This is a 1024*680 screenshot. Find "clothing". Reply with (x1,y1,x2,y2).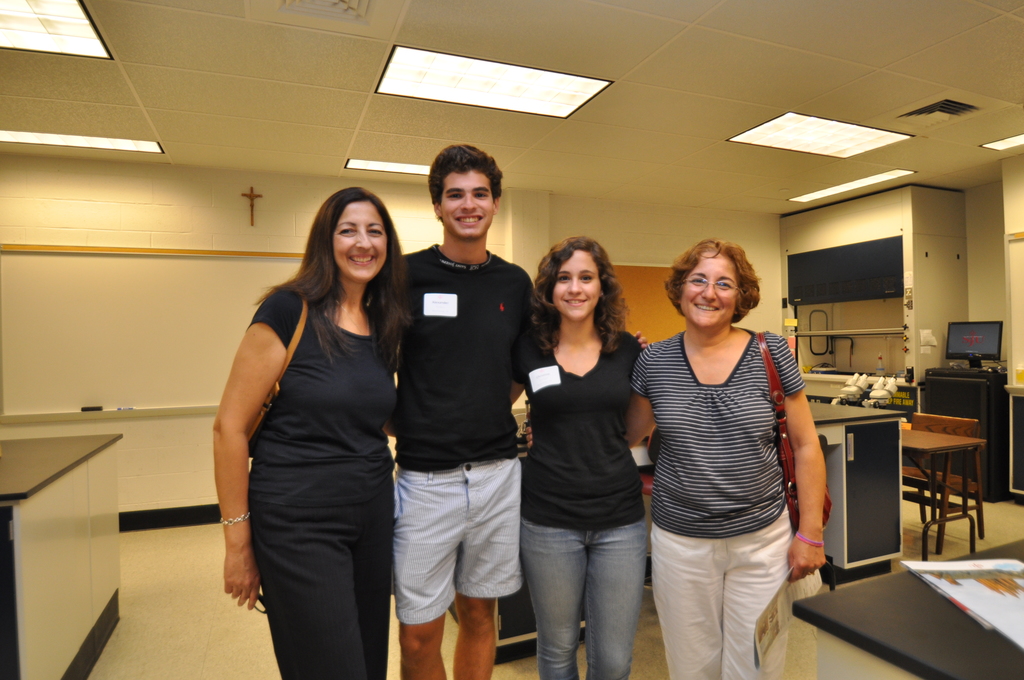
(246,285,398,679).
